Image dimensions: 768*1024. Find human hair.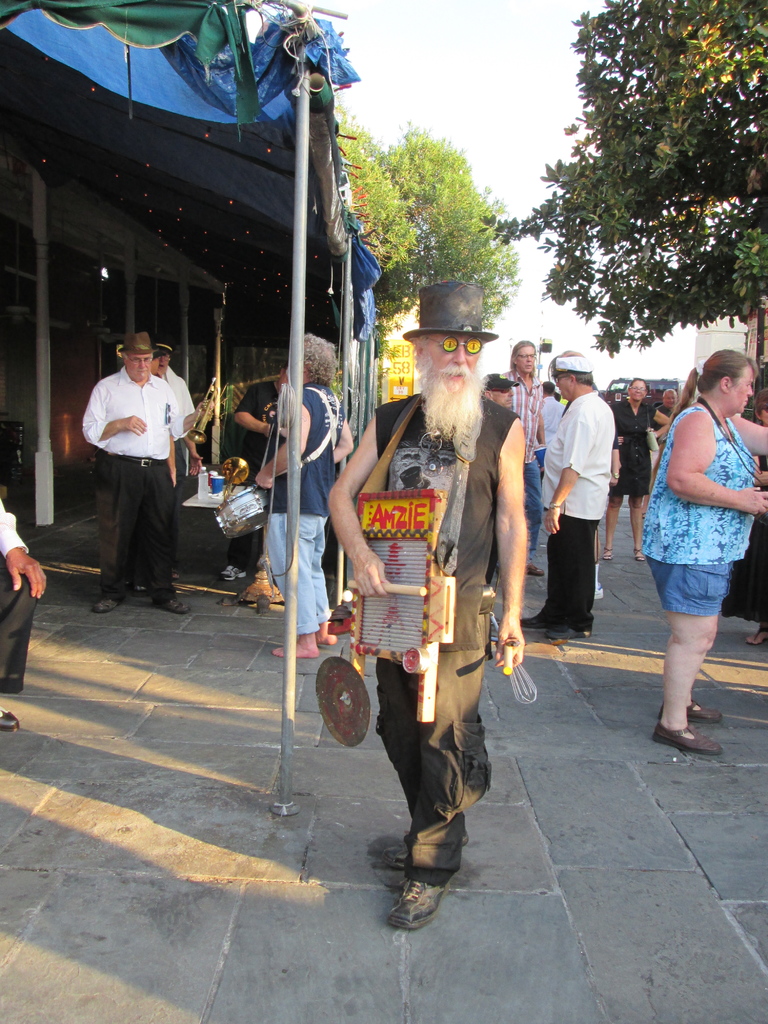
Rect(508, 342, 537, 371).
